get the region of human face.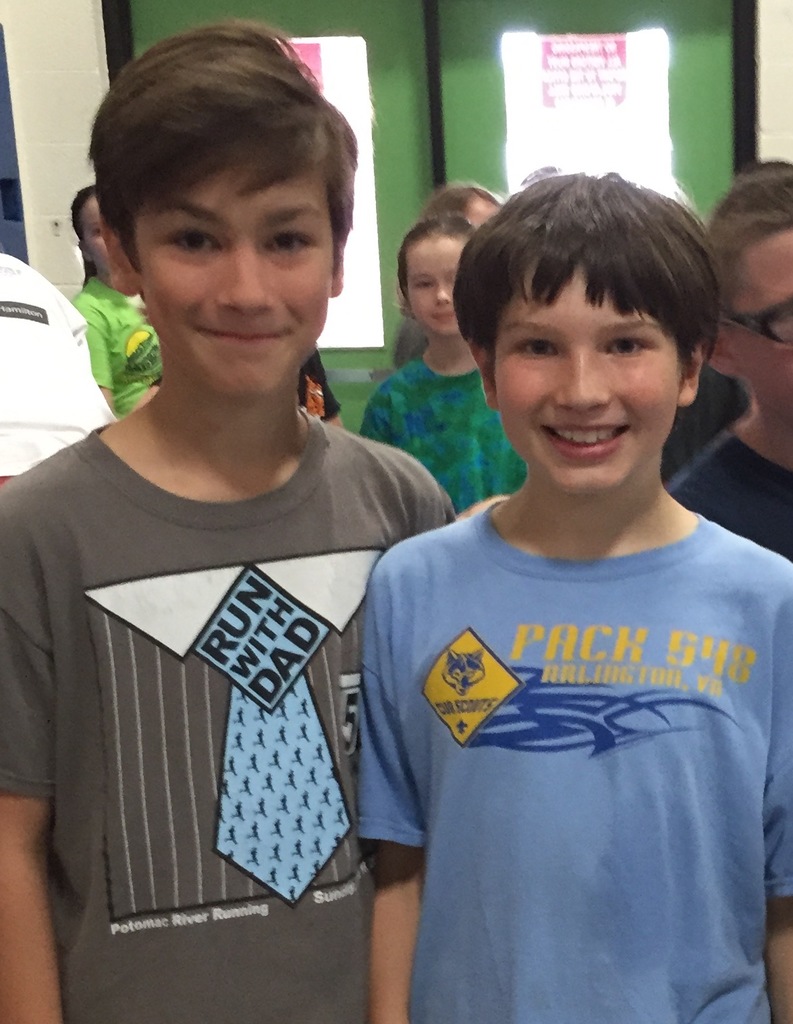
x1=81 y1=198 x2=109 y2=270.
